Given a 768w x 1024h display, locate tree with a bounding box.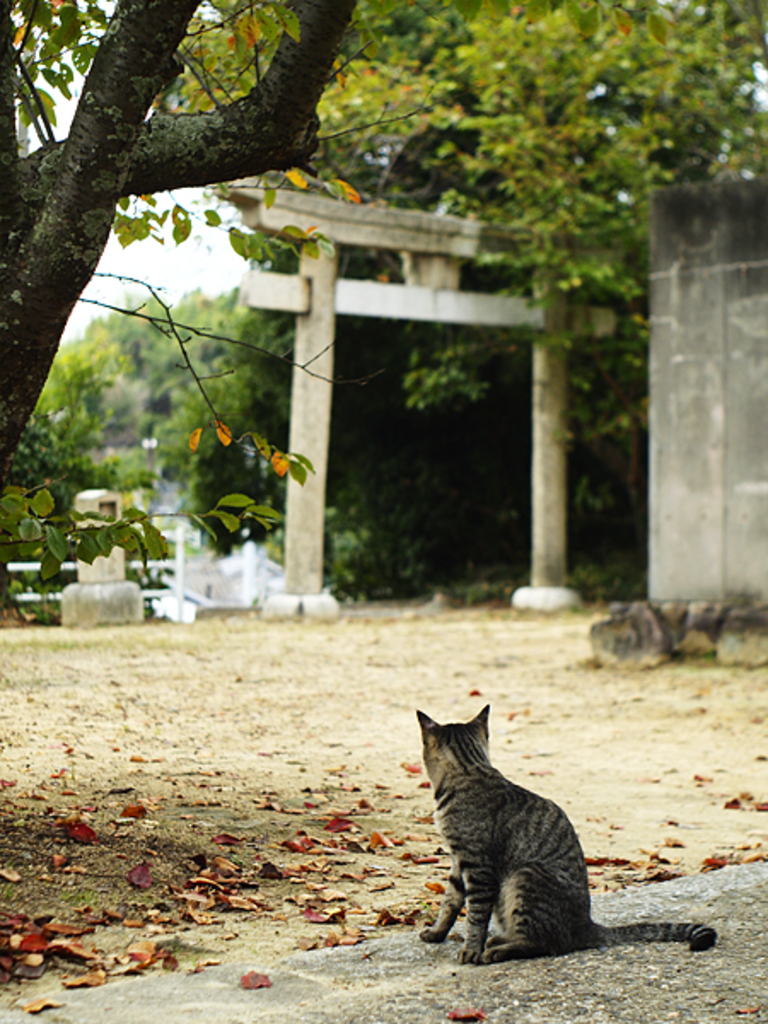
Located: (left=9, top=324, right=128, bottom=608).
